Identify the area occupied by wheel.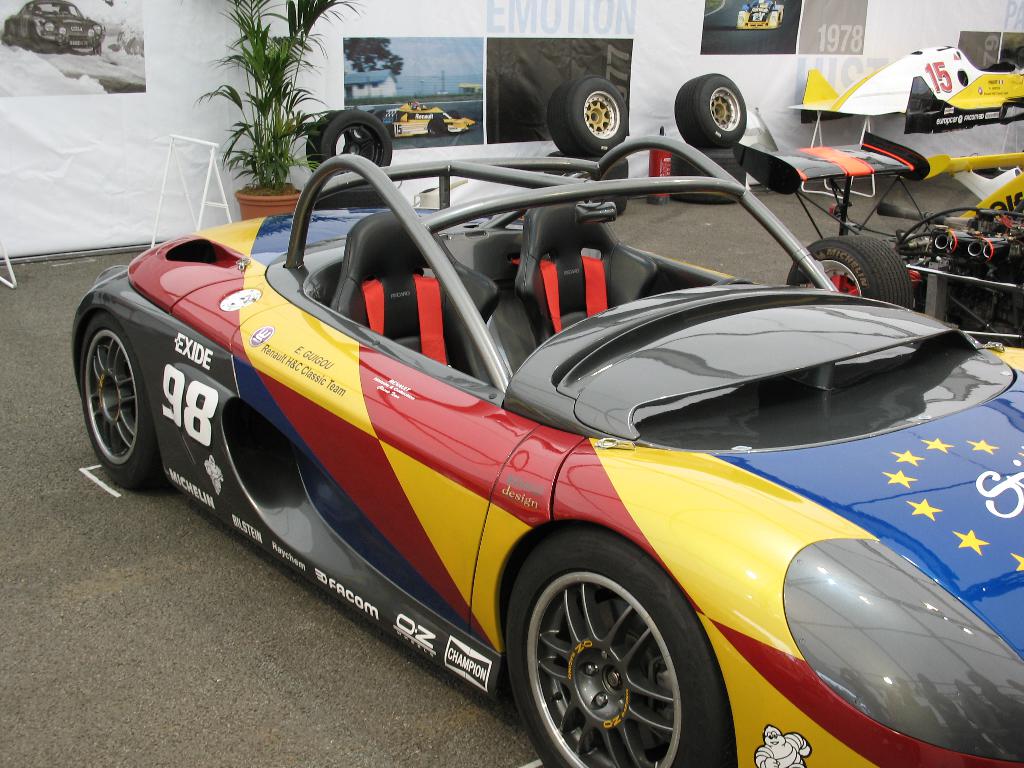
Area: <bbox>780, 236, 916, 320</bbox>.
